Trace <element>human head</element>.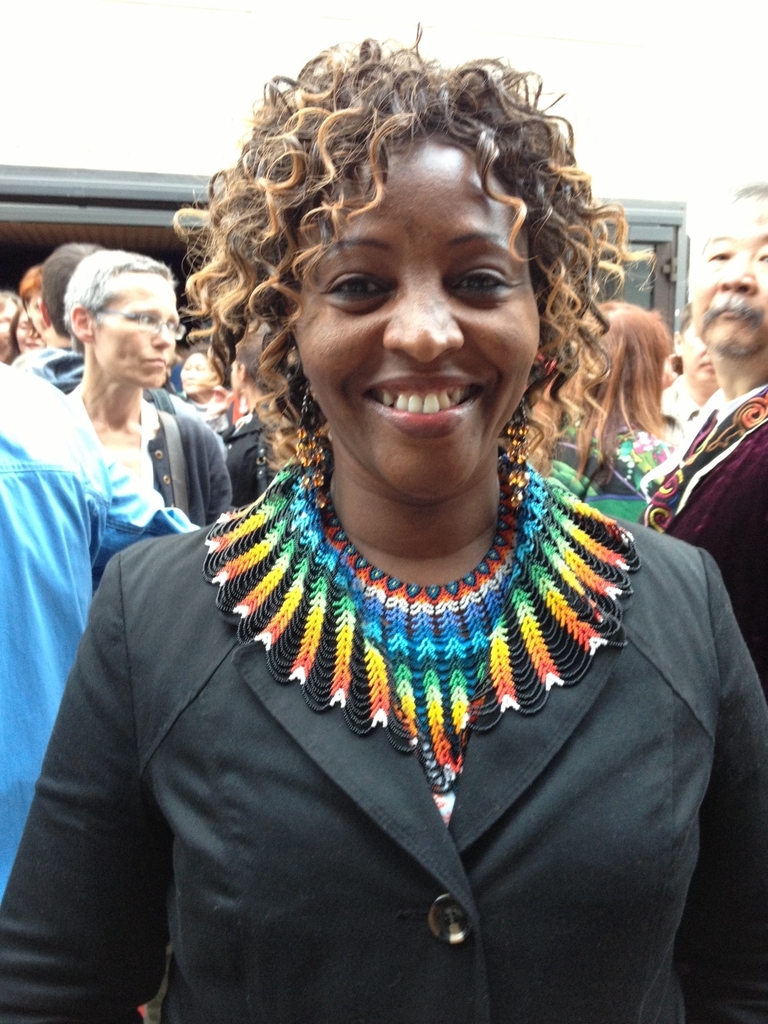
Traced to BBox(0, 287, 26, 349).
